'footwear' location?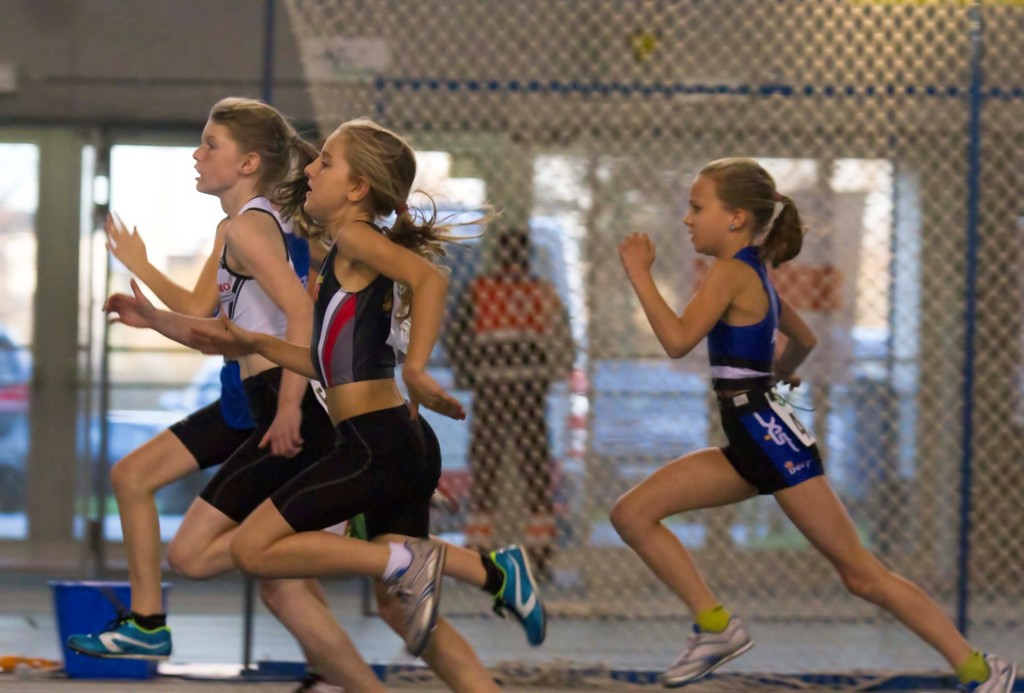
[x1=67, y1=593, x2=179, y2=657]
